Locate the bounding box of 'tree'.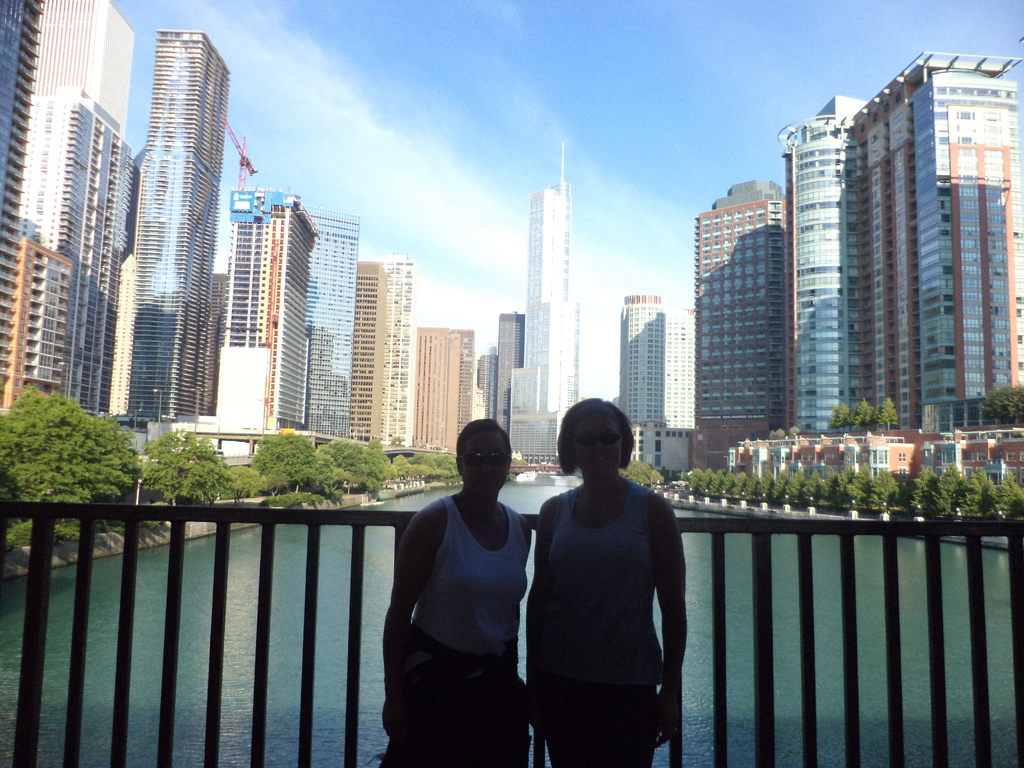
Bounding box: pyautogui.locateOnScreen(392, 447, 460, 479).
